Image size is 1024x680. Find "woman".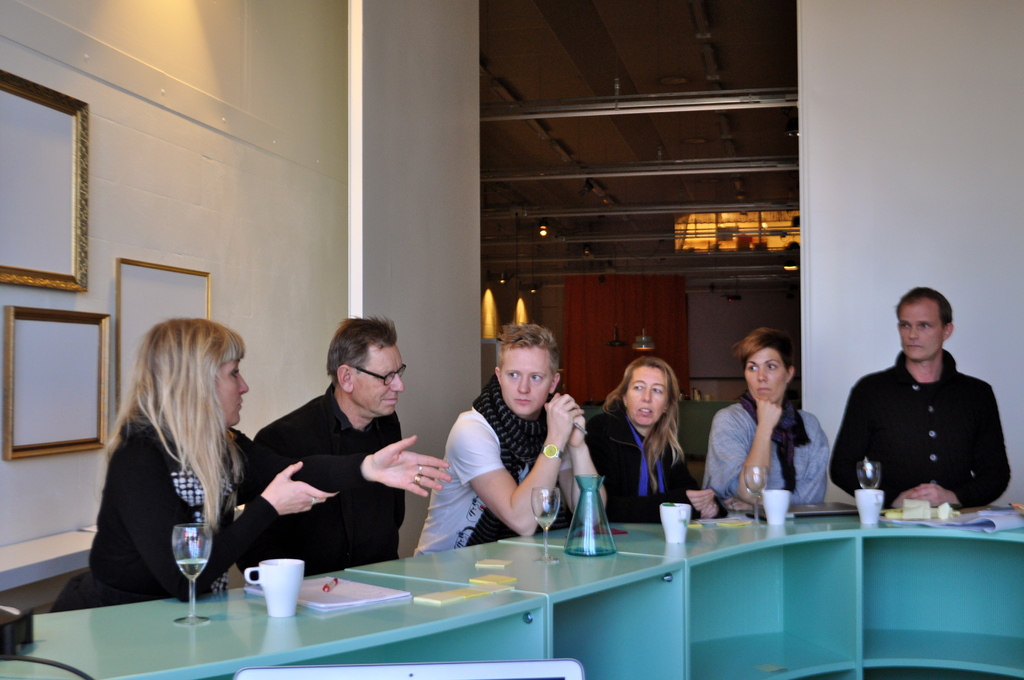
locate(86, 306, 273, 631).
